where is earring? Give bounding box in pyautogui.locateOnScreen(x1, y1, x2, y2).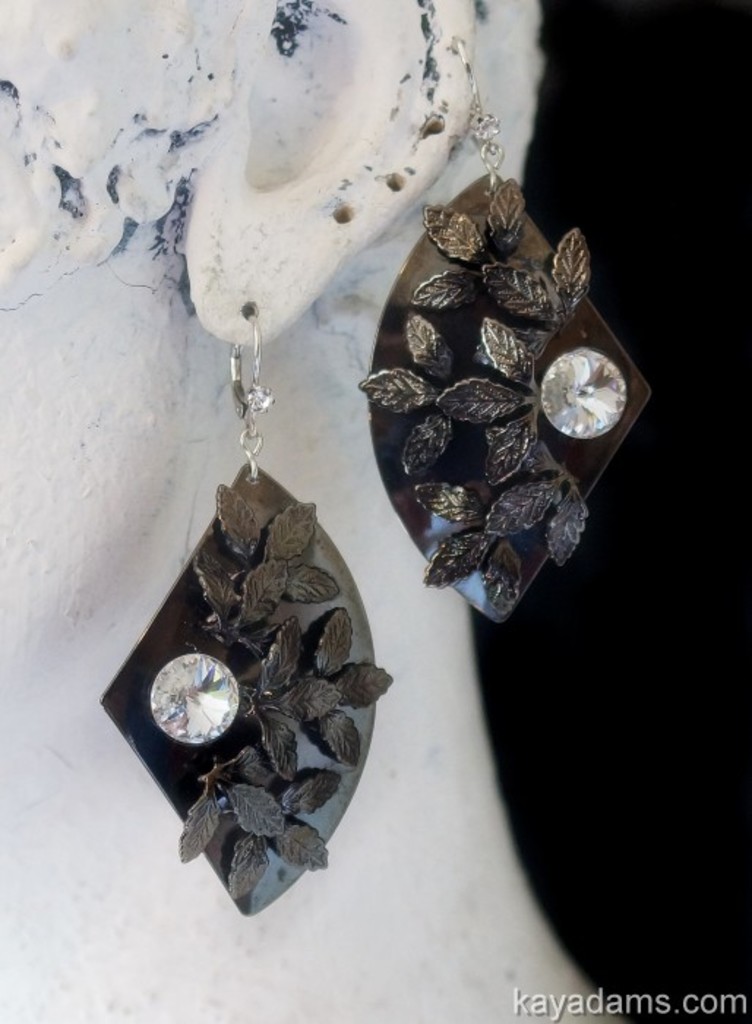
pyautogui.locateOnScreen(101, 304, 396, 914).
